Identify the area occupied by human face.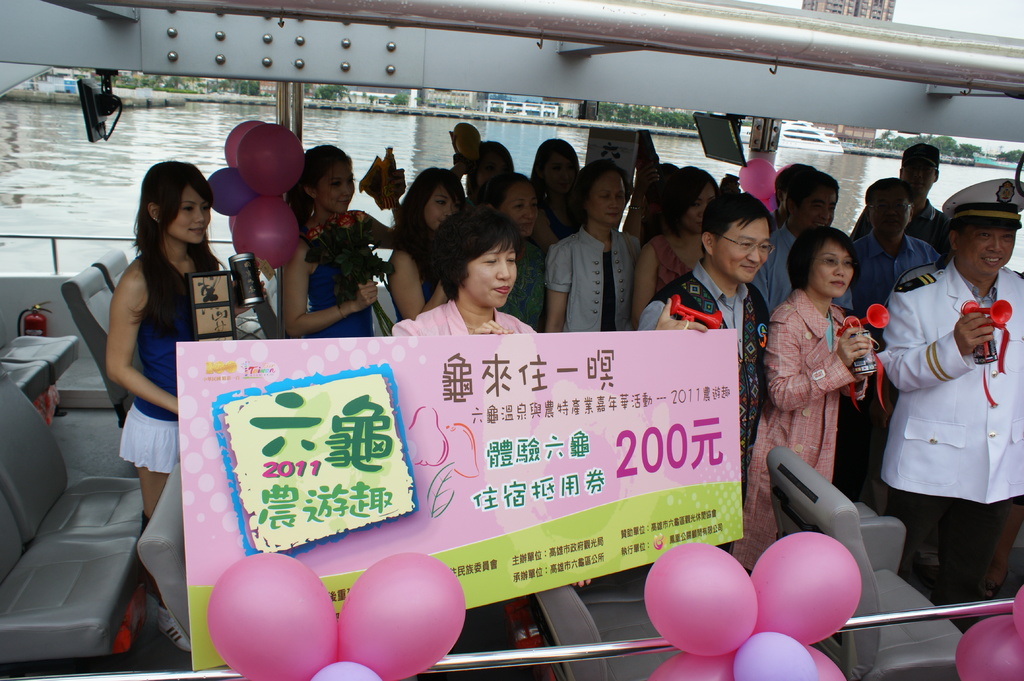
Area: select_region(546, 156, 577, 191).
